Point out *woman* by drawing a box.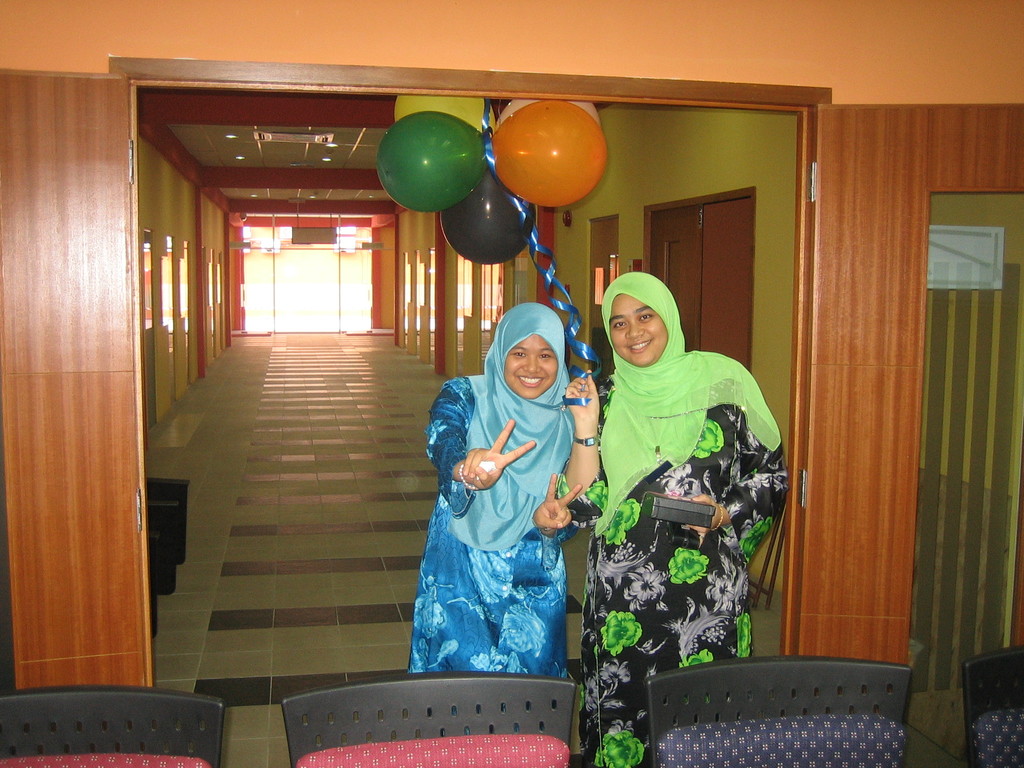
561,275,790,767.
